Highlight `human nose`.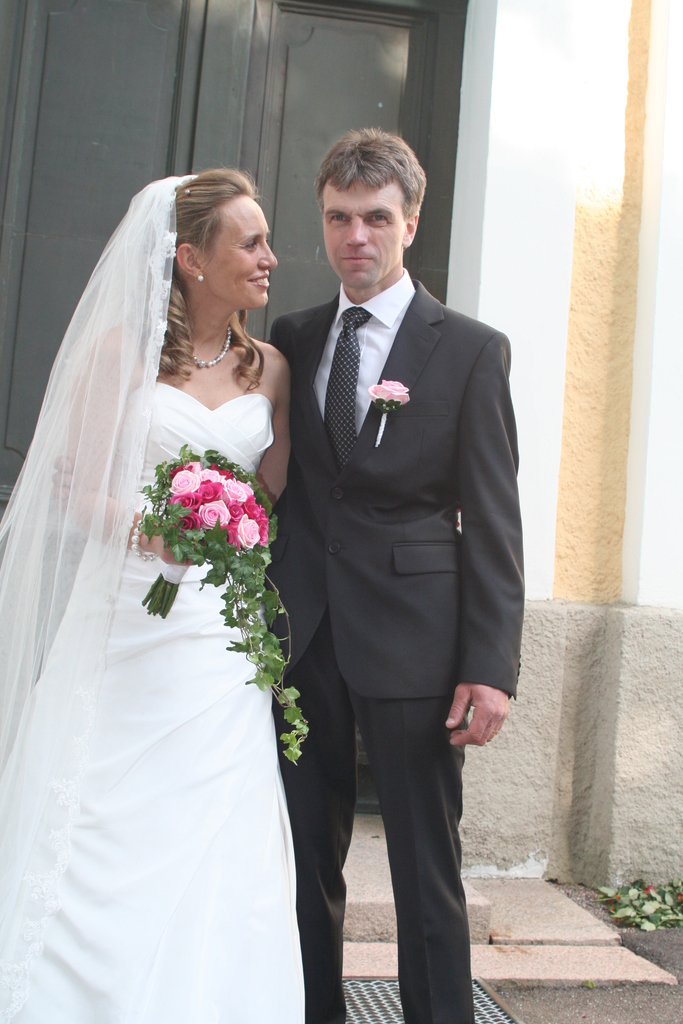
Highlighted region: [341, 215, 365, 243].
